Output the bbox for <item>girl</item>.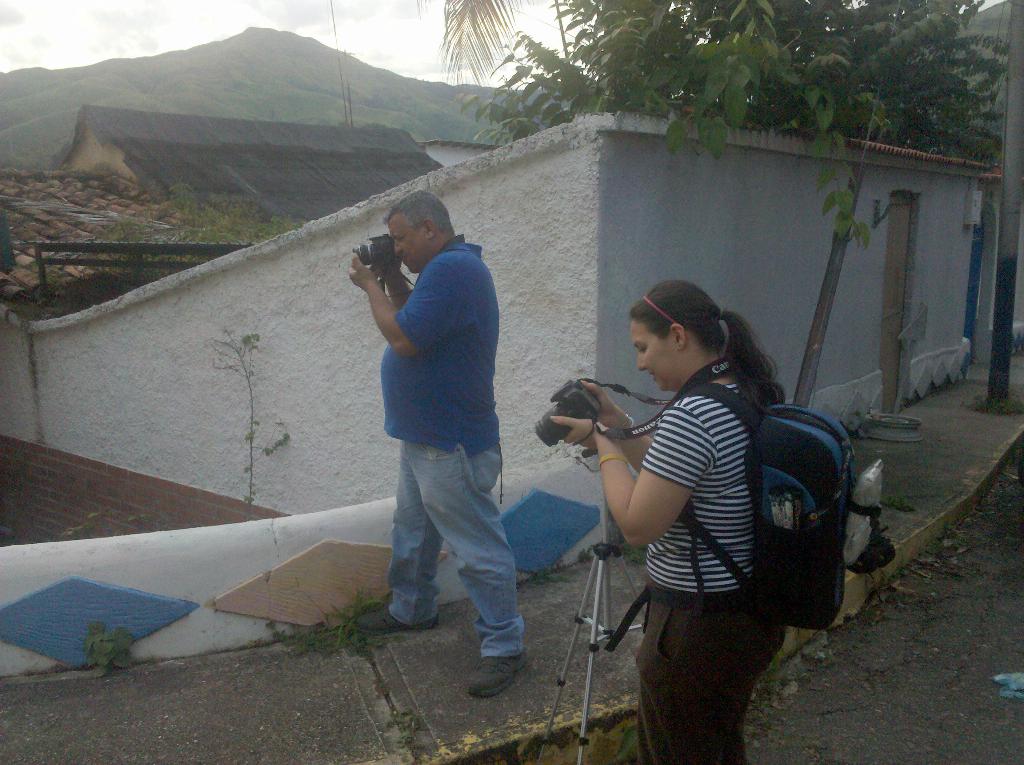
[546,280,791,764].
